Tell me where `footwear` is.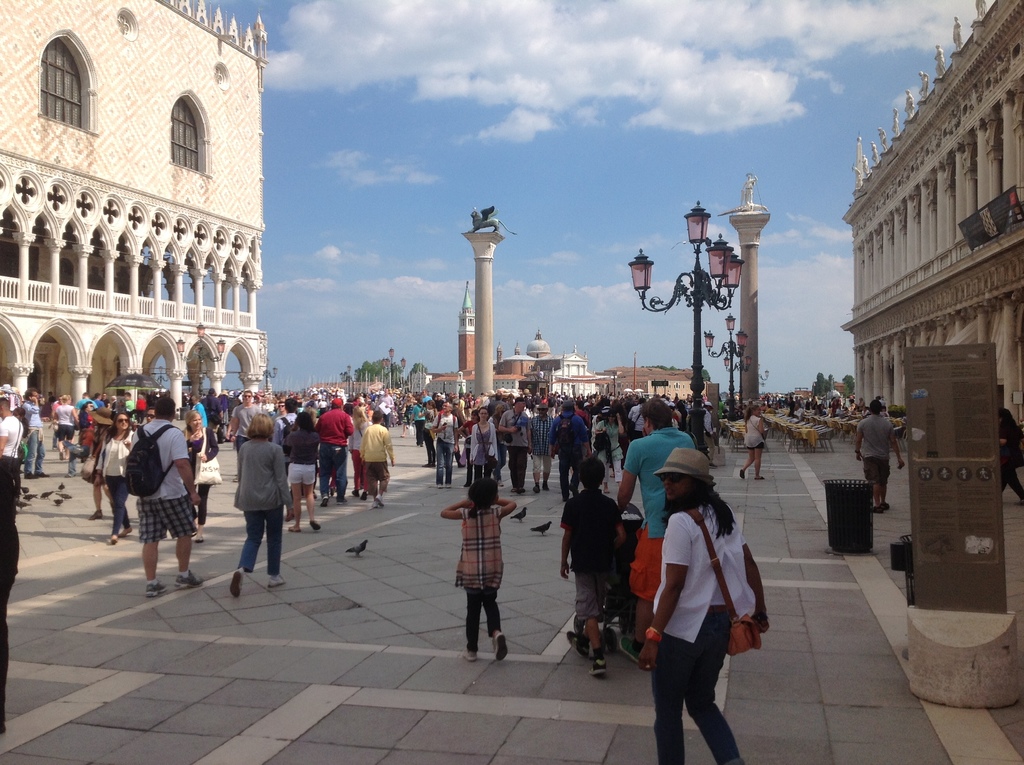
`footwear` is at (x1=178, y1=563, x2=198, y2=596).
